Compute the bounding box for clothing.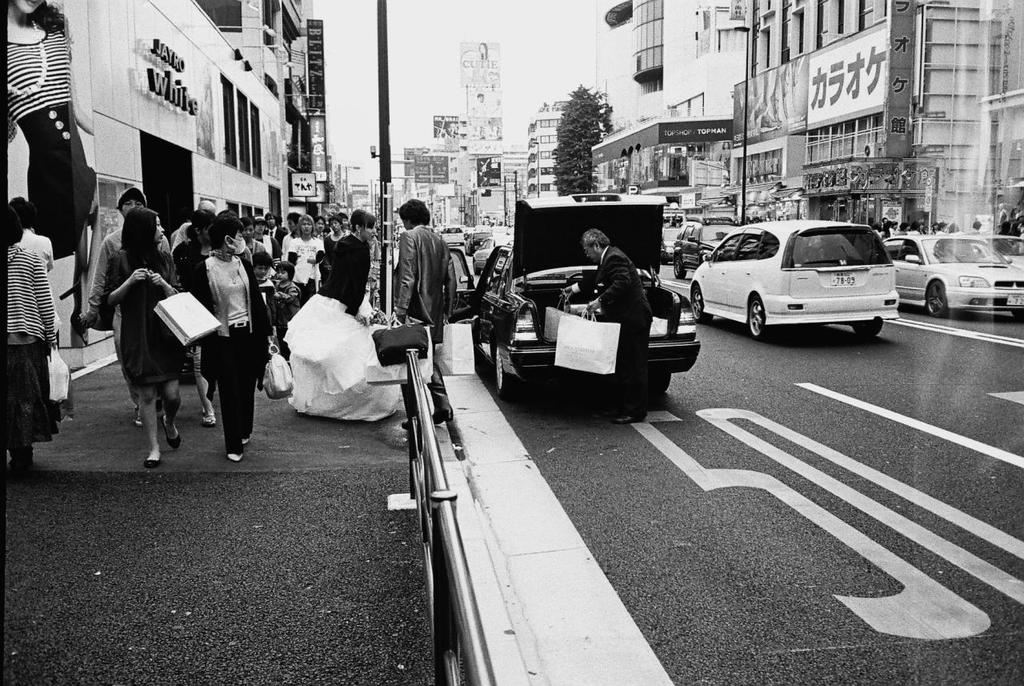
86:225:170:343.
